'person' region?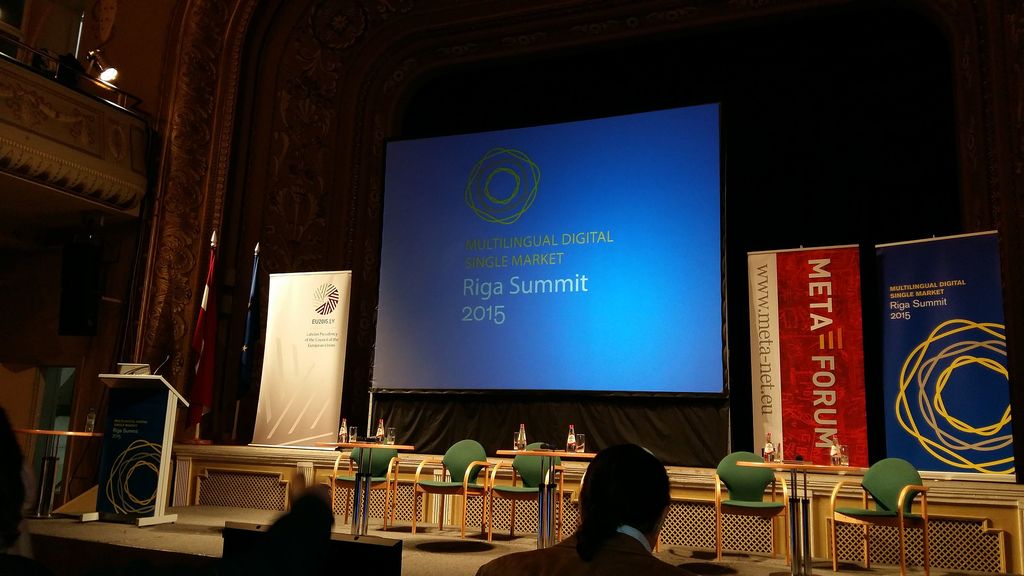
(left=481, top=438, right=697, bottom=575)
